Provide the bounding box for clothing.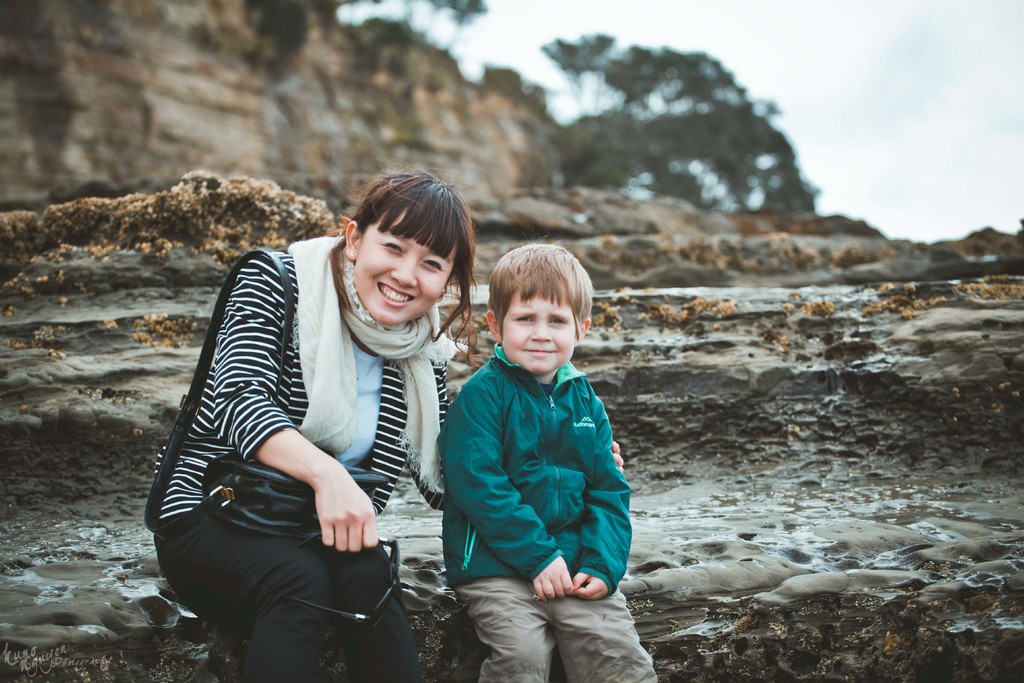
l=431, t=344, r=662, b=682.
